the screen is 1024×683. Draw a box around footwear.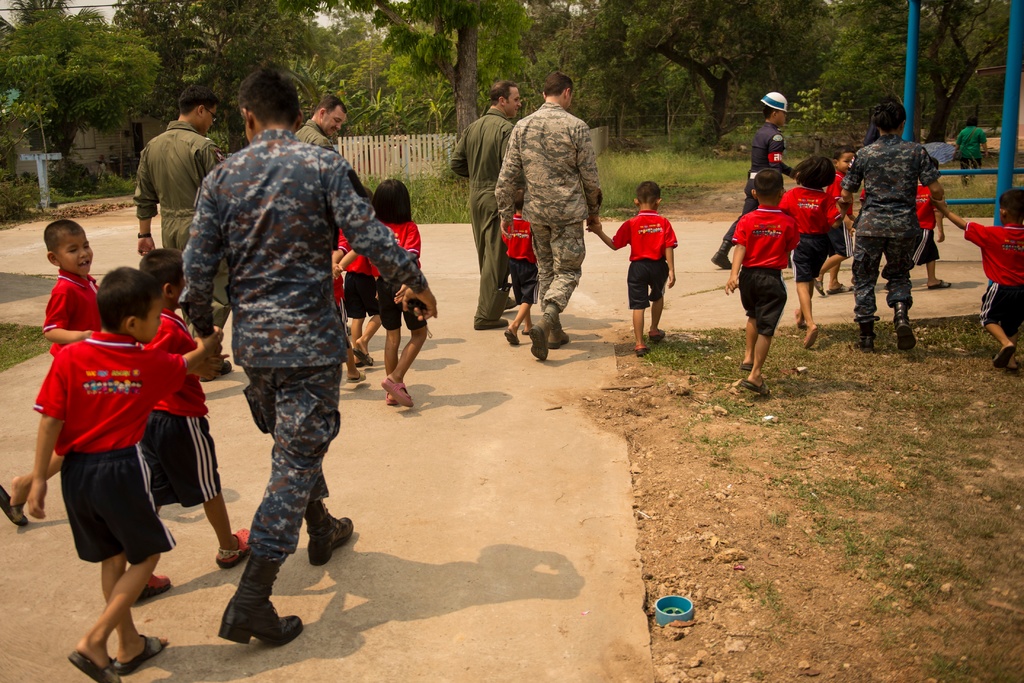
[303, 517, 356, 568].
